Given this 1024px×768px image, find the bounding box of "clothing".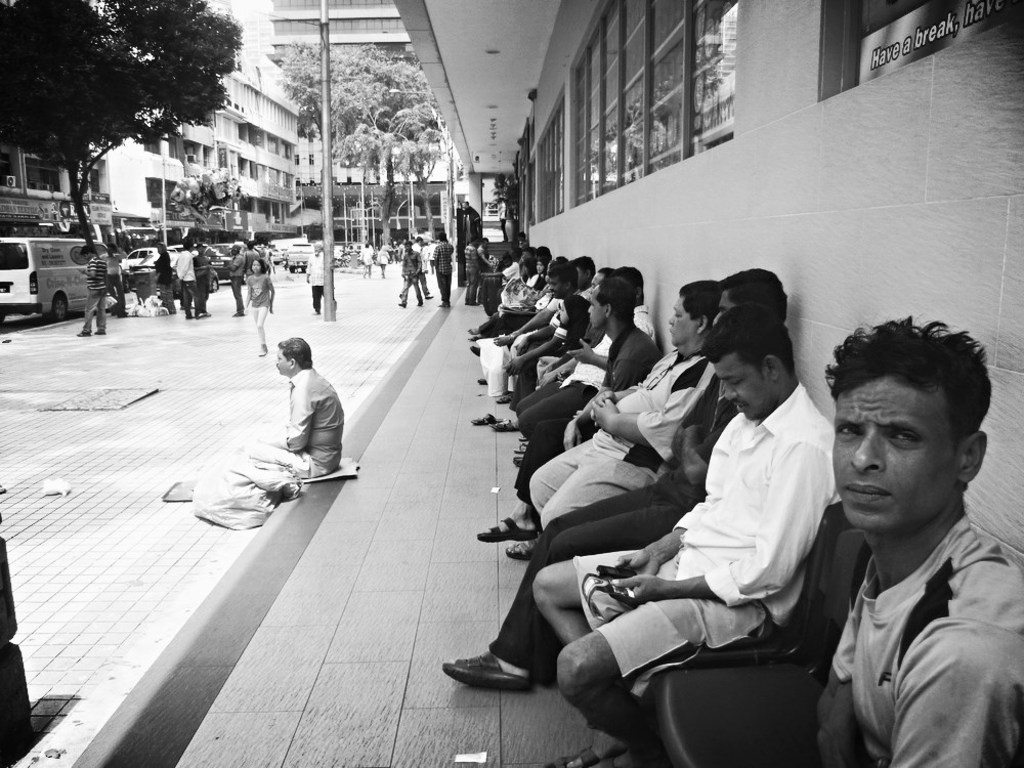
391,247,422,303.
